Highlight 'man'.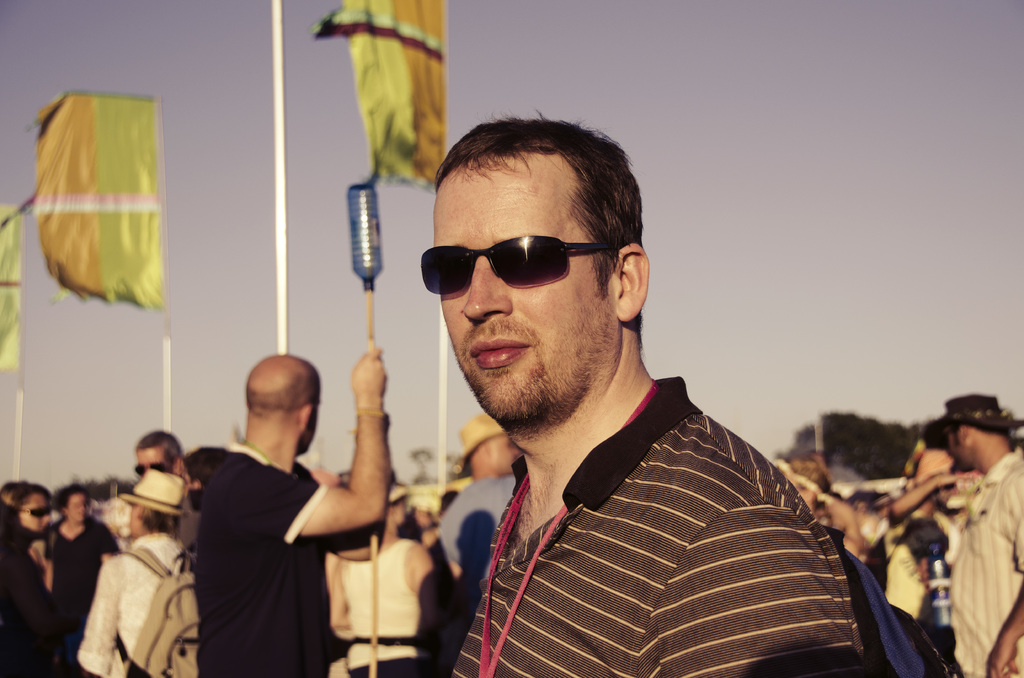
Highlighted region: 378, 147, 871, 667.
